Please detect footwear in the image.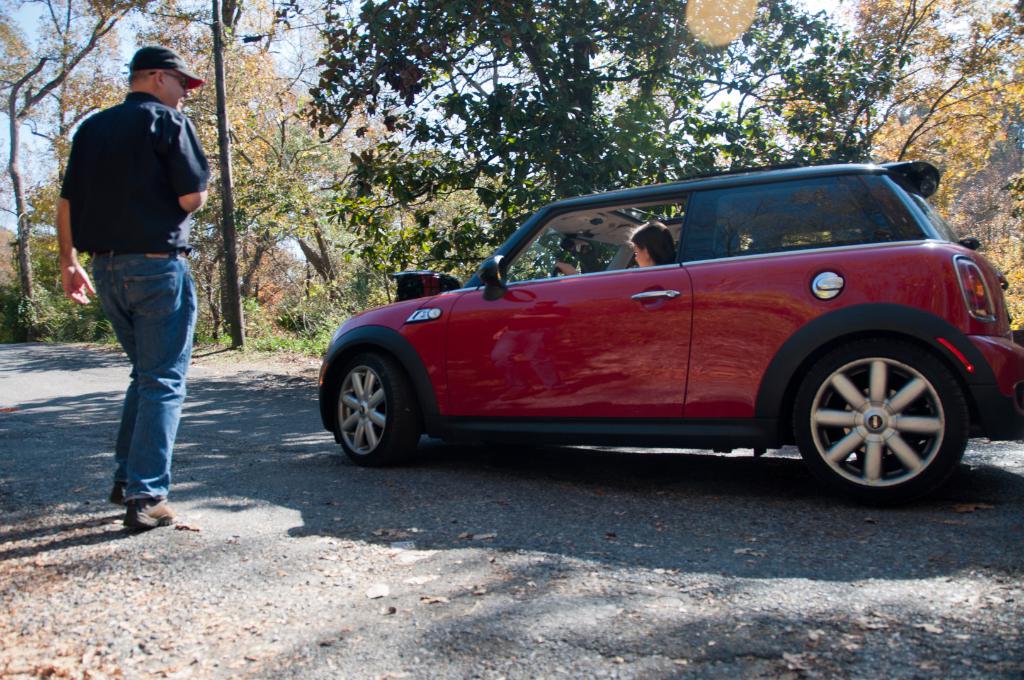
bbox=(106, 476, 127, 505).
